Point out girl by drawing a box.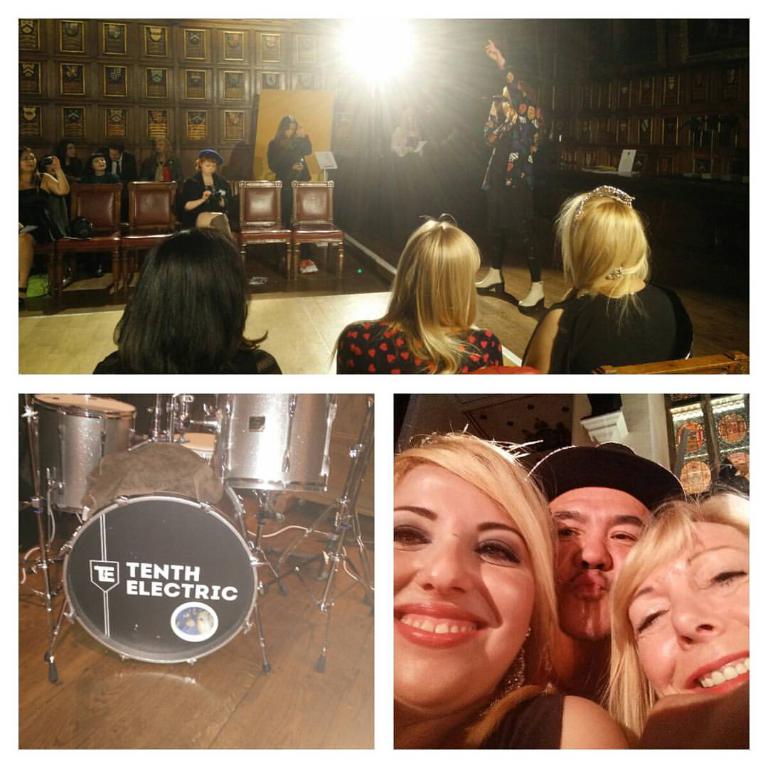
rect(17, 147, 69, 299).
